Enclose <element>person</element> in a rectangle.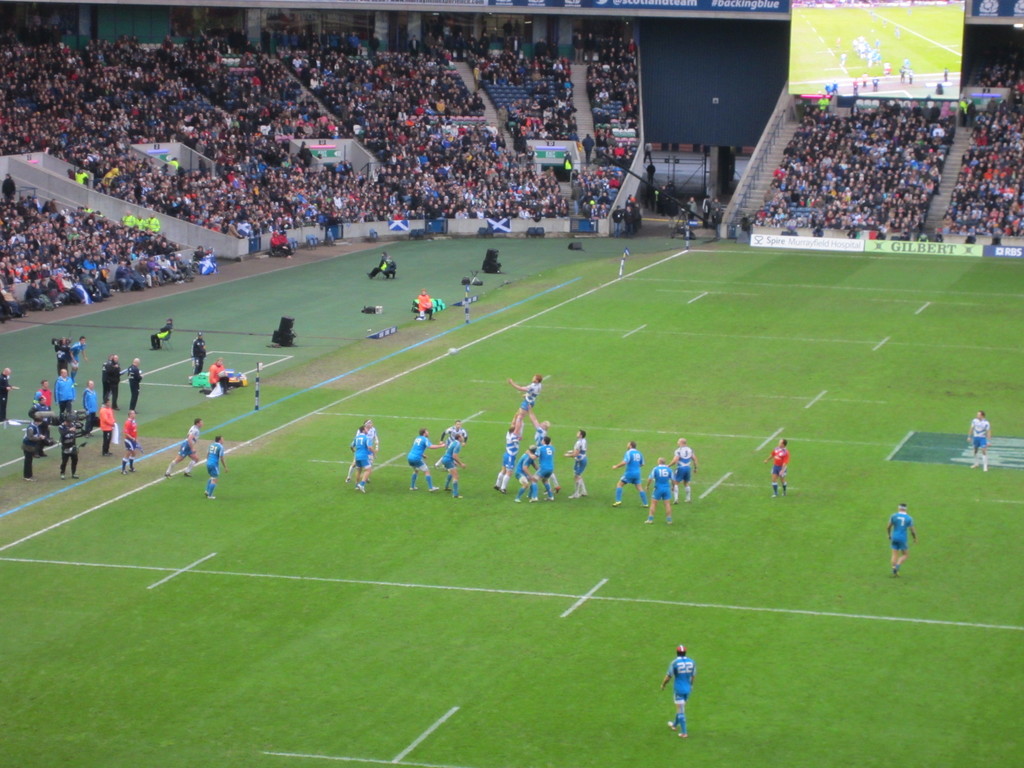
56:413:83:481.
